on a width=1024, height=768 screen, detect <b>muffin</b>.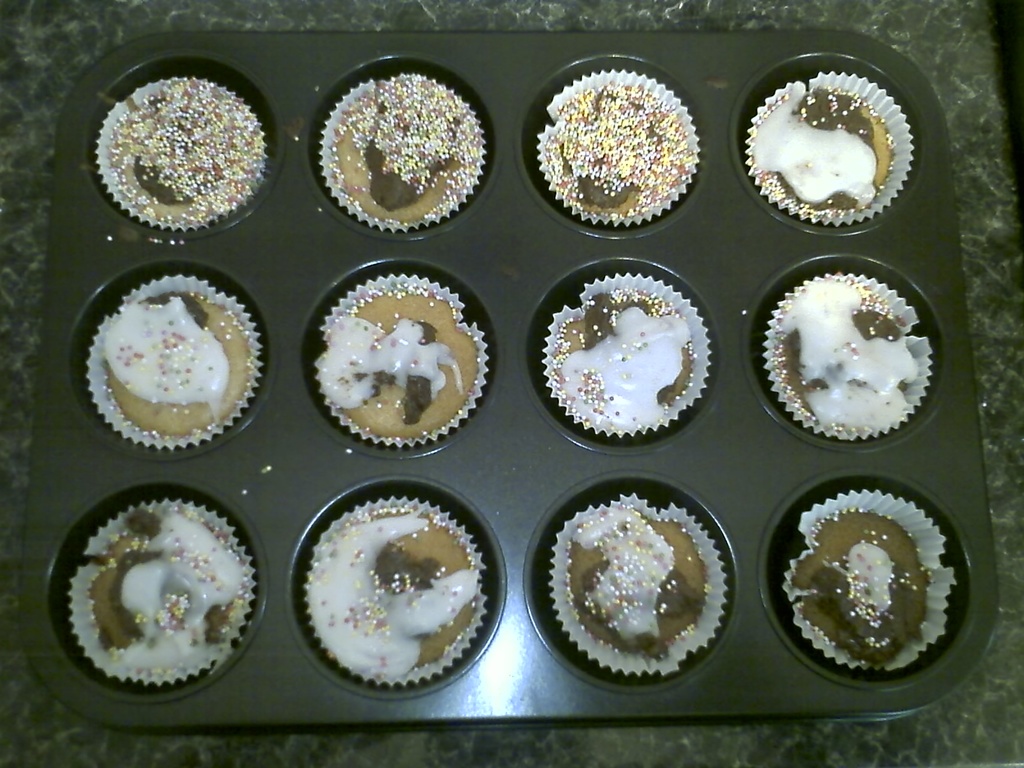
x1=543, y1=490, x2=726, y2=682.
